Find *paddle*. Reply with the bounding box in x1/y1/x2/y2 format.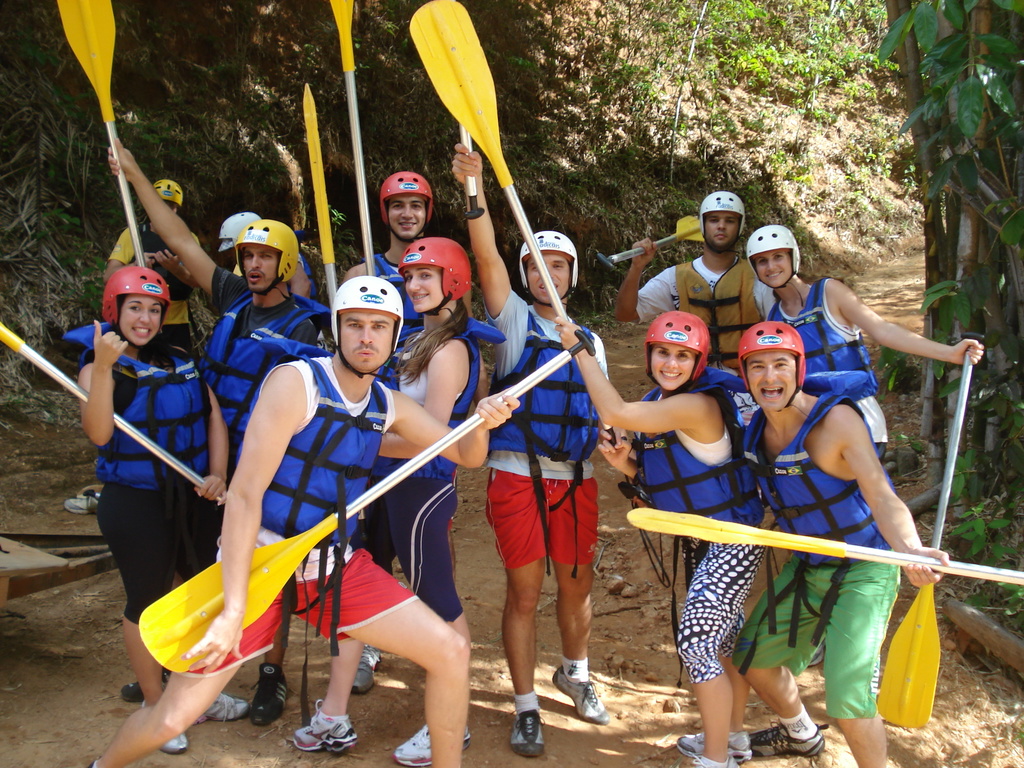
460/127/484/222.
